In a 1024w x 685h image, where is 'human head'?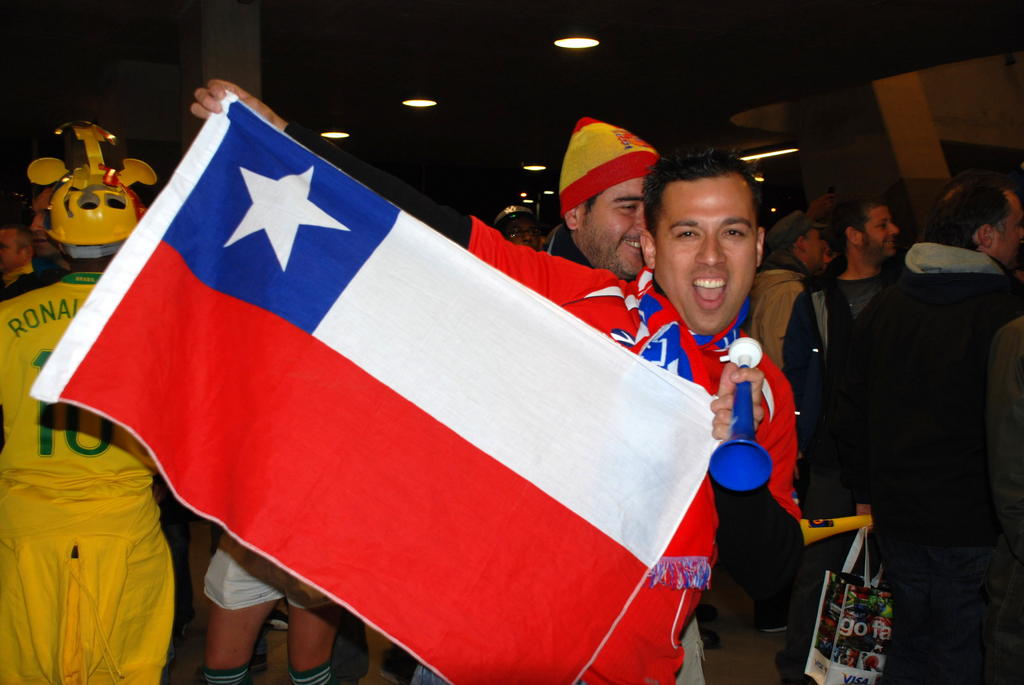
828, 190, 905, 265.
